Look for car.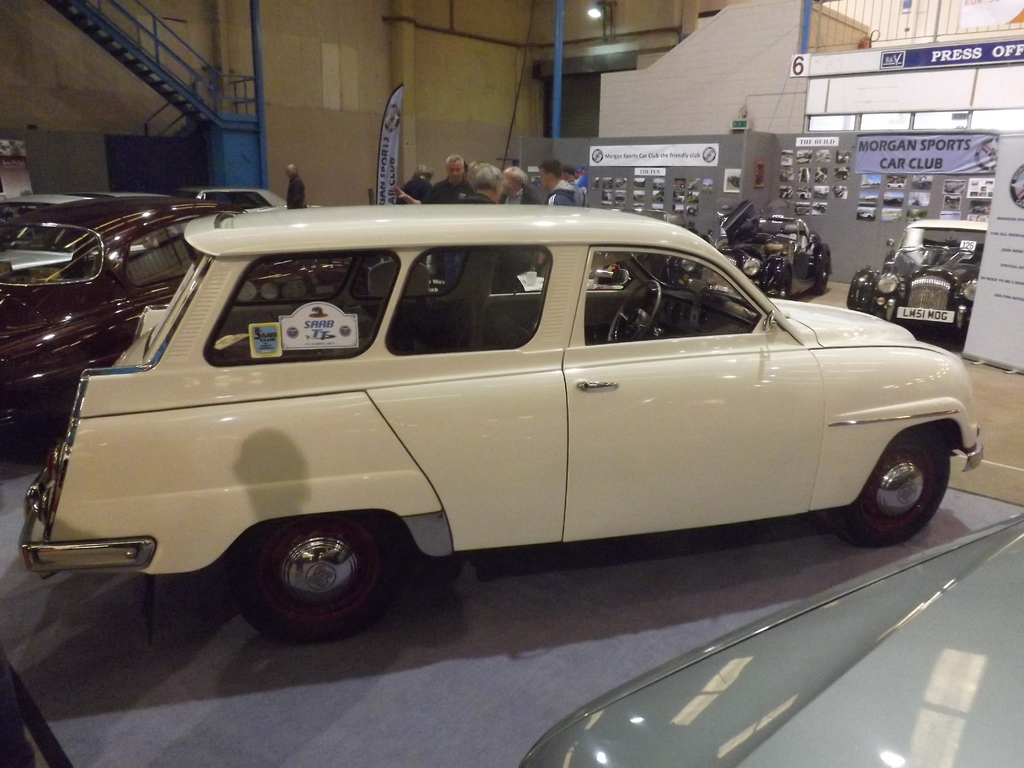
Found: [x1=702, y1=204, x2=833, y2=305].
